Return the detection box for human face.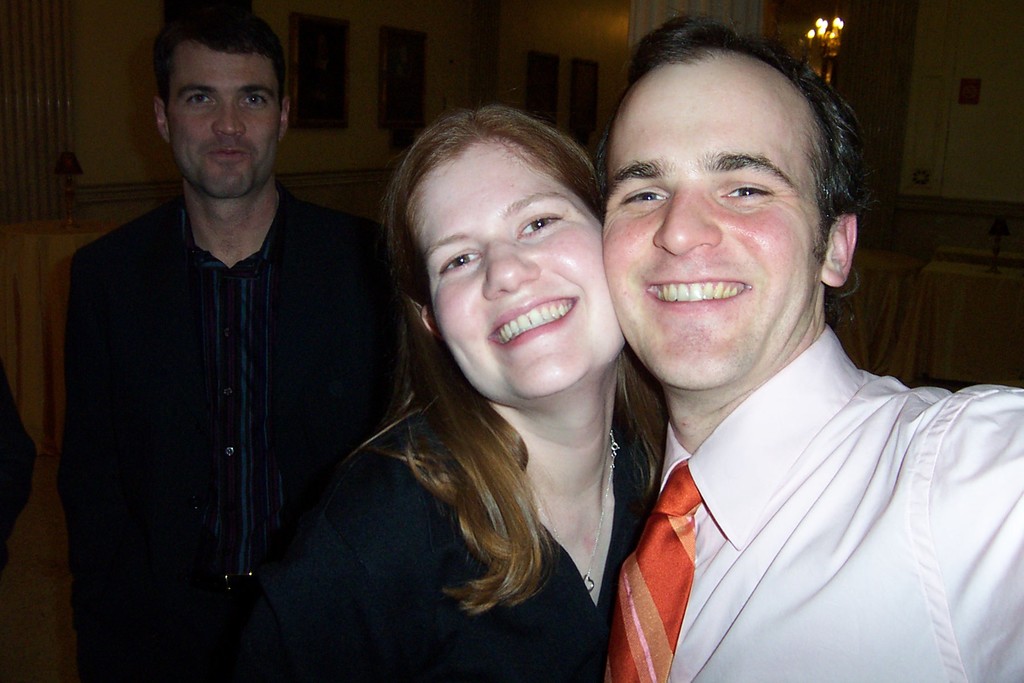
<box>165,33,287,202</box>.
